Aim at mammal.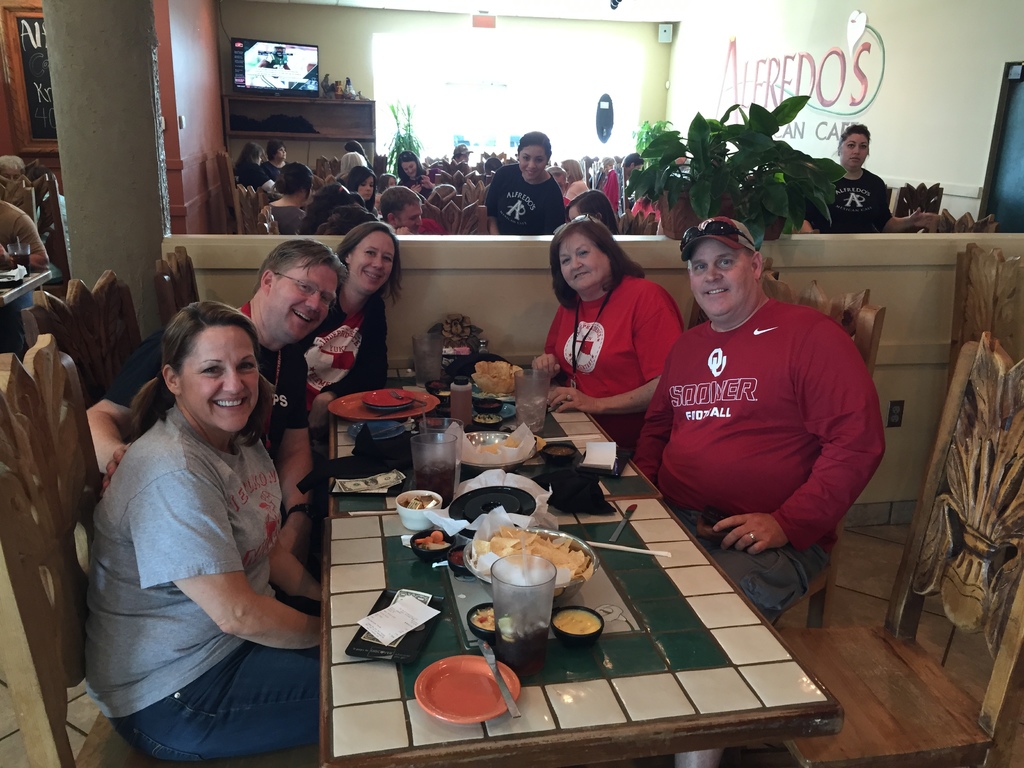
Aimed at rect(561, 160, 591, 200).
